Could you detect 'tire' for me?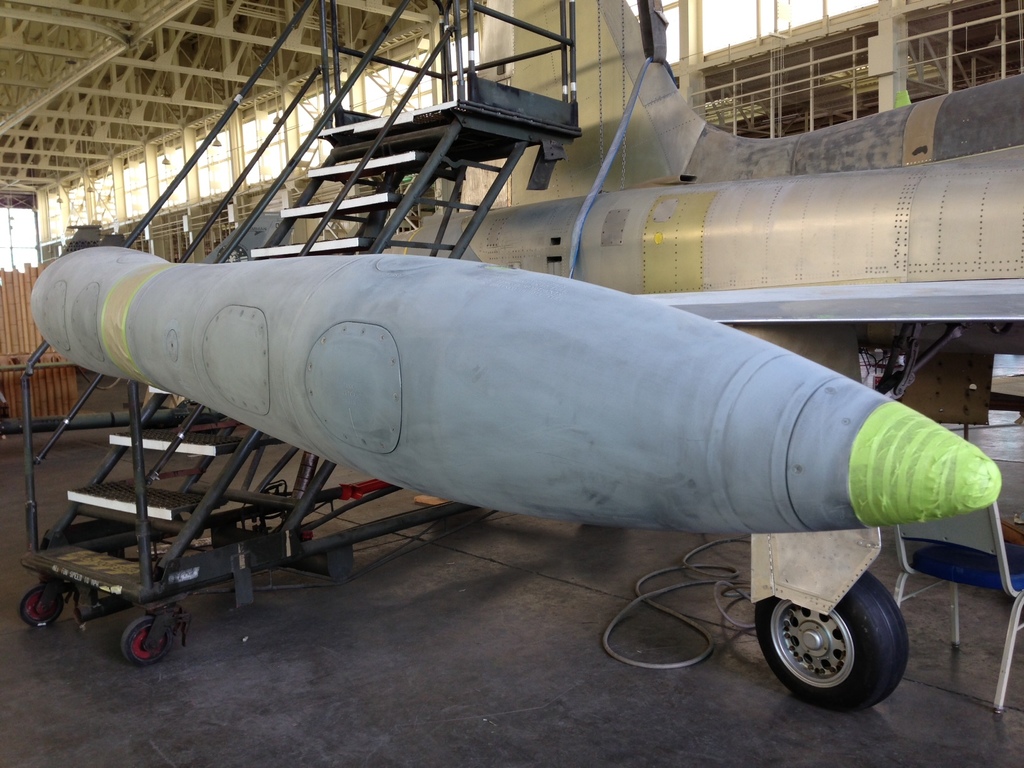
Detection result: rect(15, 581, 63, 630).
